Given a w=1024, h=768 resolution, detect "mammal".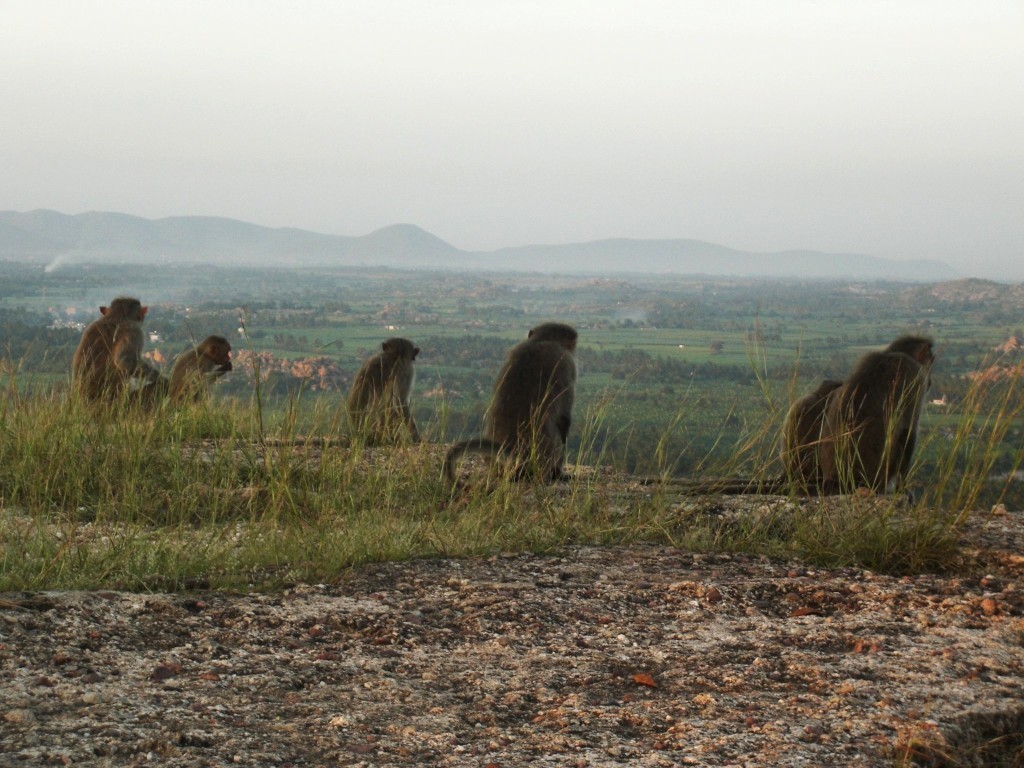
<region>641, 376, 846, 484</region>.
